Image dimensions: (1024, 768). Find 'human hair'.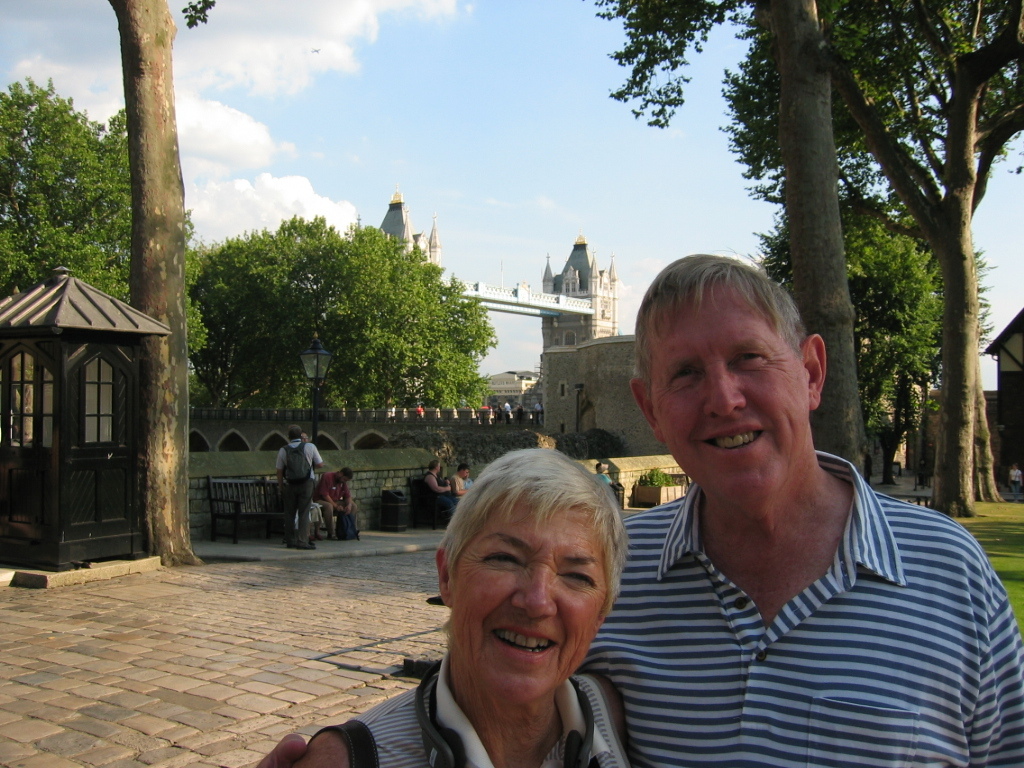
left=631, top=249, right=810, bottom=402.
